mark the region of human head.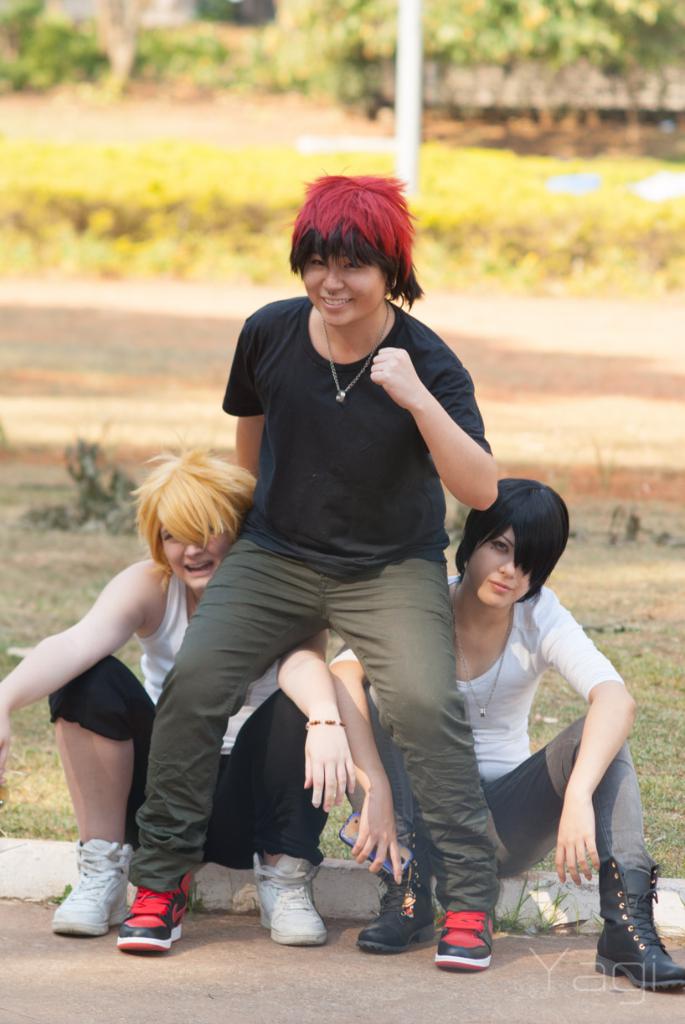
Region: 458/478/565/607.
